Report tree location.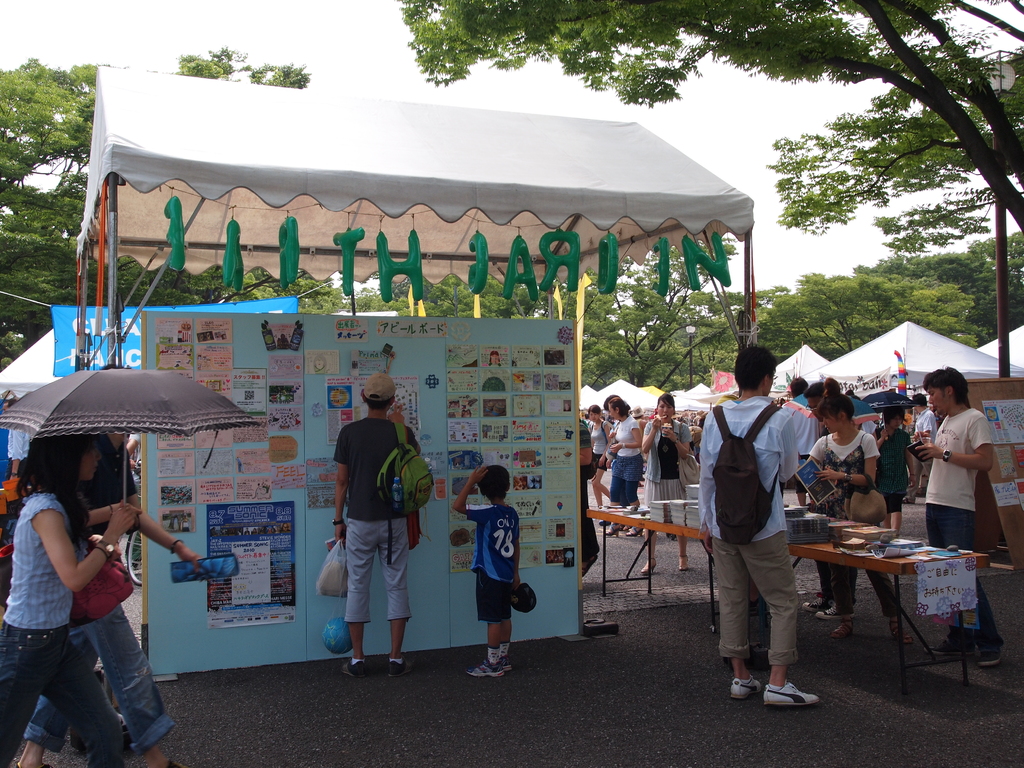
Report: bbox=[406, 0, 1023, 264].
